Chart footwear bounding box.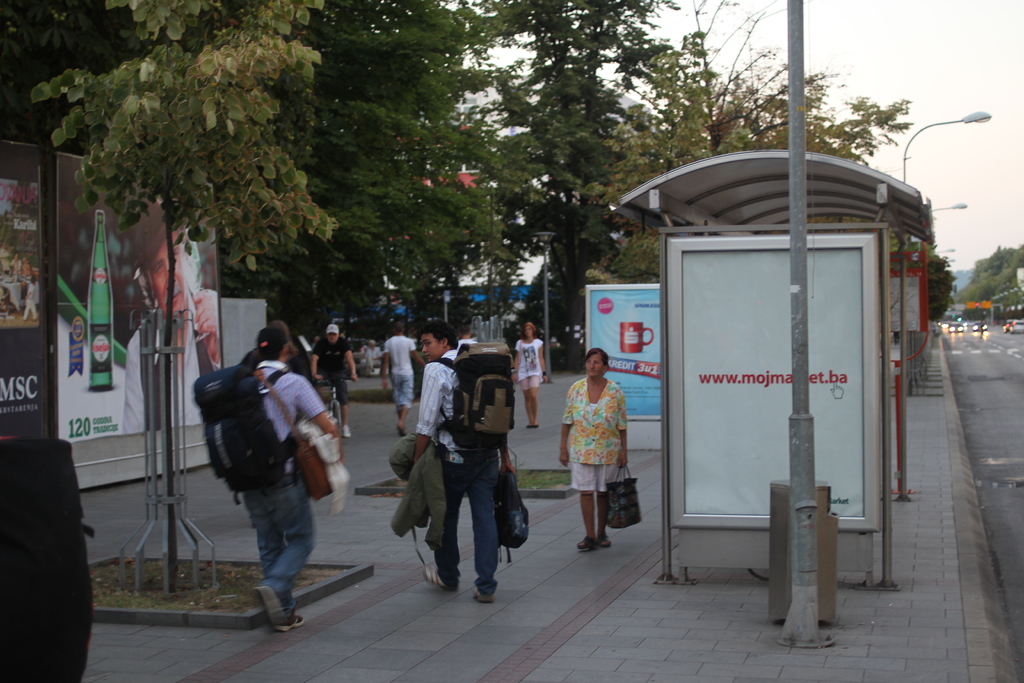
Charted: Rect(419, 568, 442, 589).
